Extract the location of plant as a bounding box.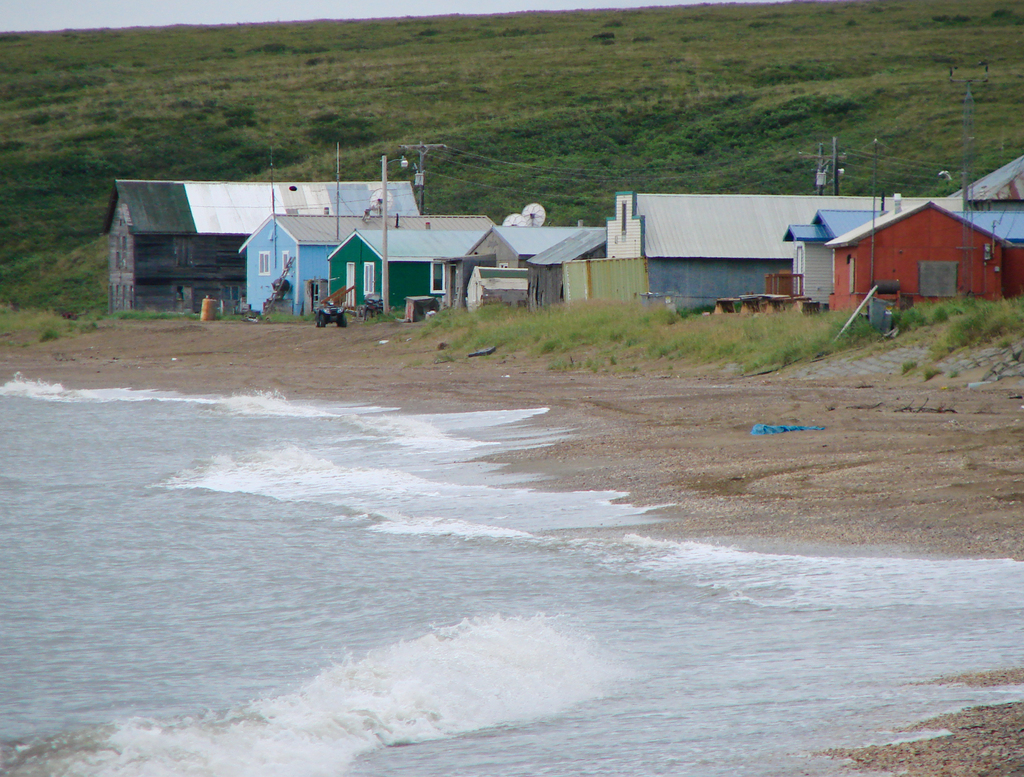
bbox(580, 357, 596, 373).
